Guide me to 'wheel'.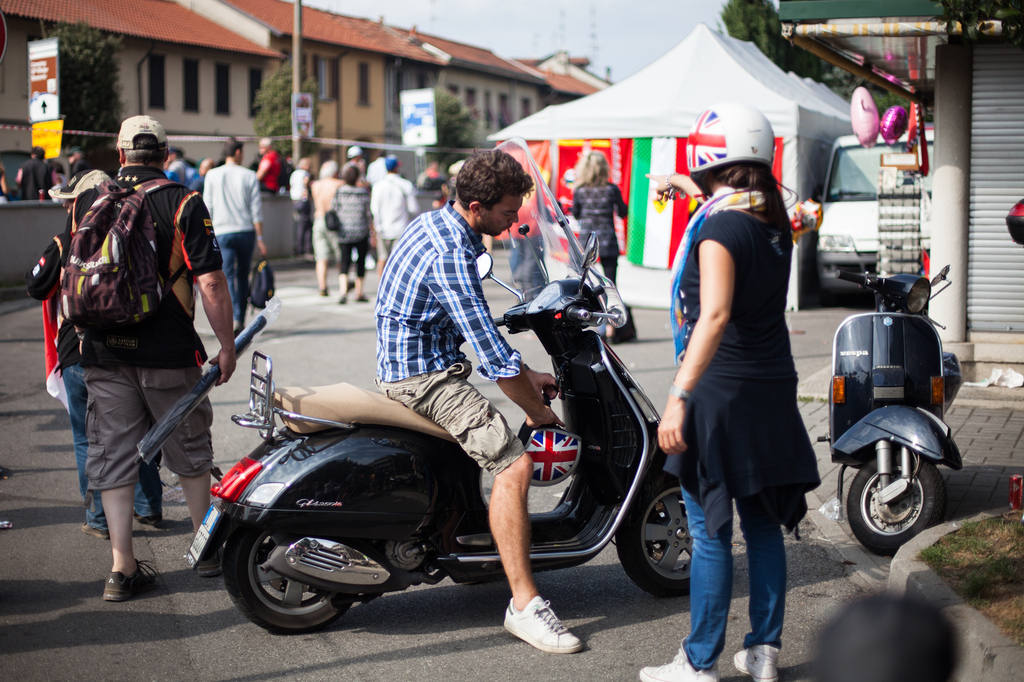
Guidance: 857 445 945 549.
